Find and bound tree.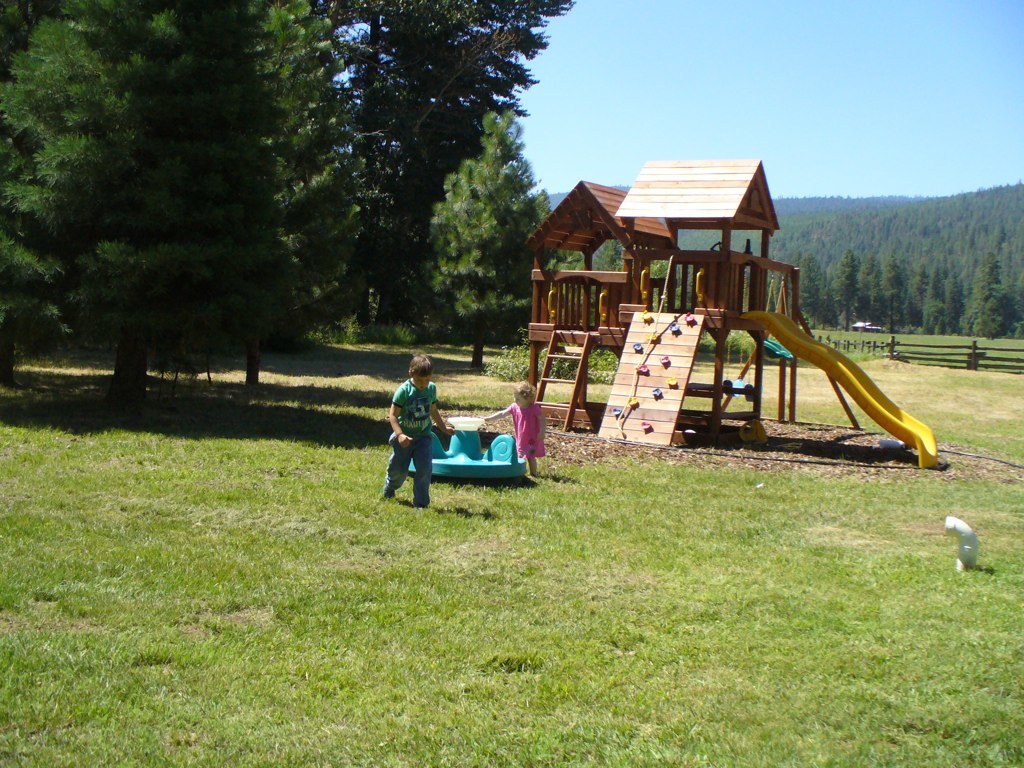
Bound: bbox(854, 249, 898, 339).
